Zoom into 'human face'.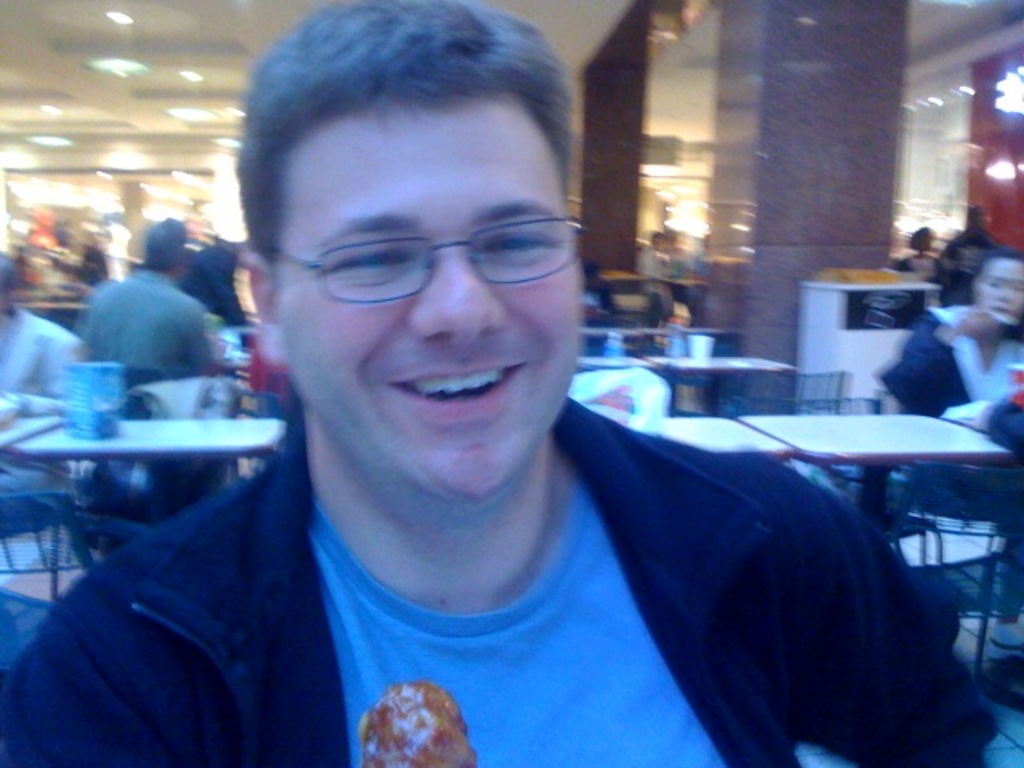
Zoom target: [left=272, top=96, right=584, bottom=512].
